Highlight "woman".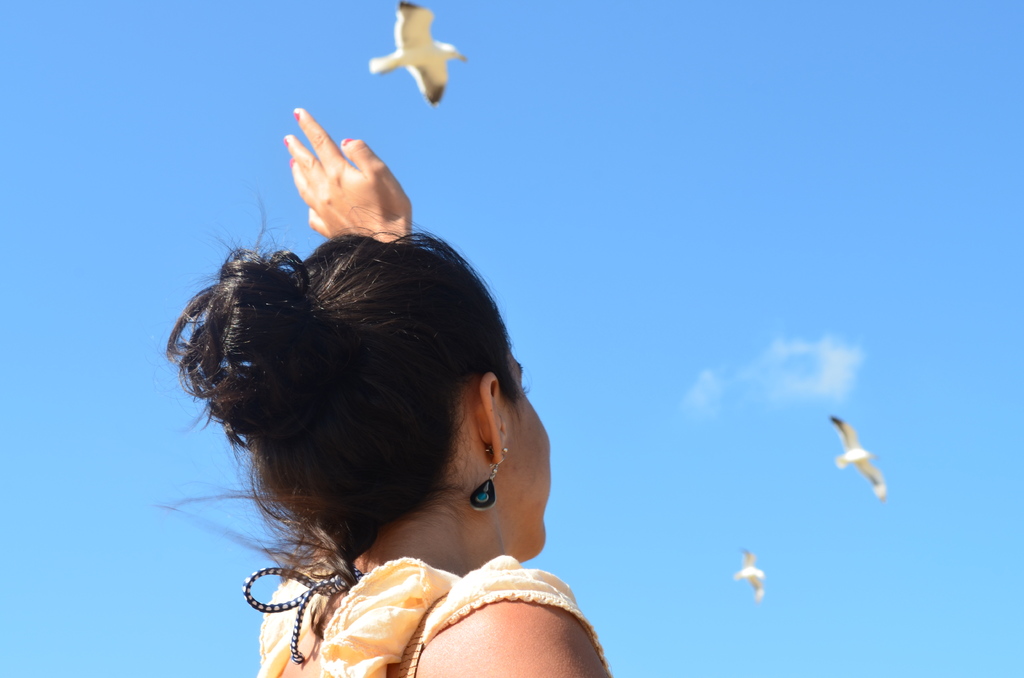
Highlighted region: [104, 156, 623, 677].
